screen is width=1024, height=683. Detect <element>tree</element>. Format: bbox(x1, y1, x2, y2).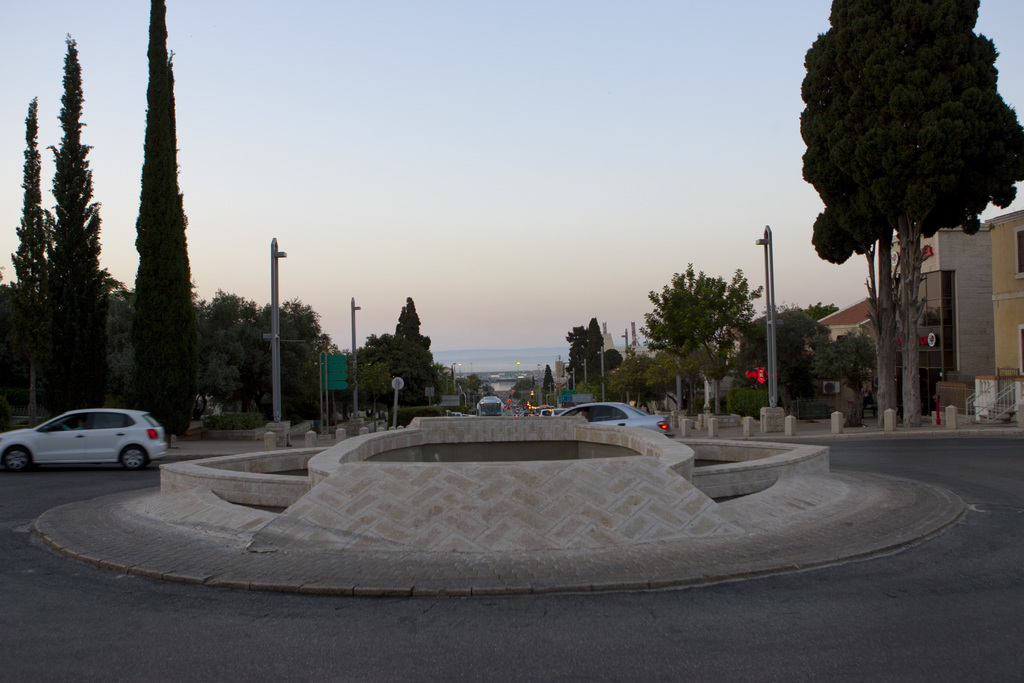
bbox(785, 0, 1020, 329).
